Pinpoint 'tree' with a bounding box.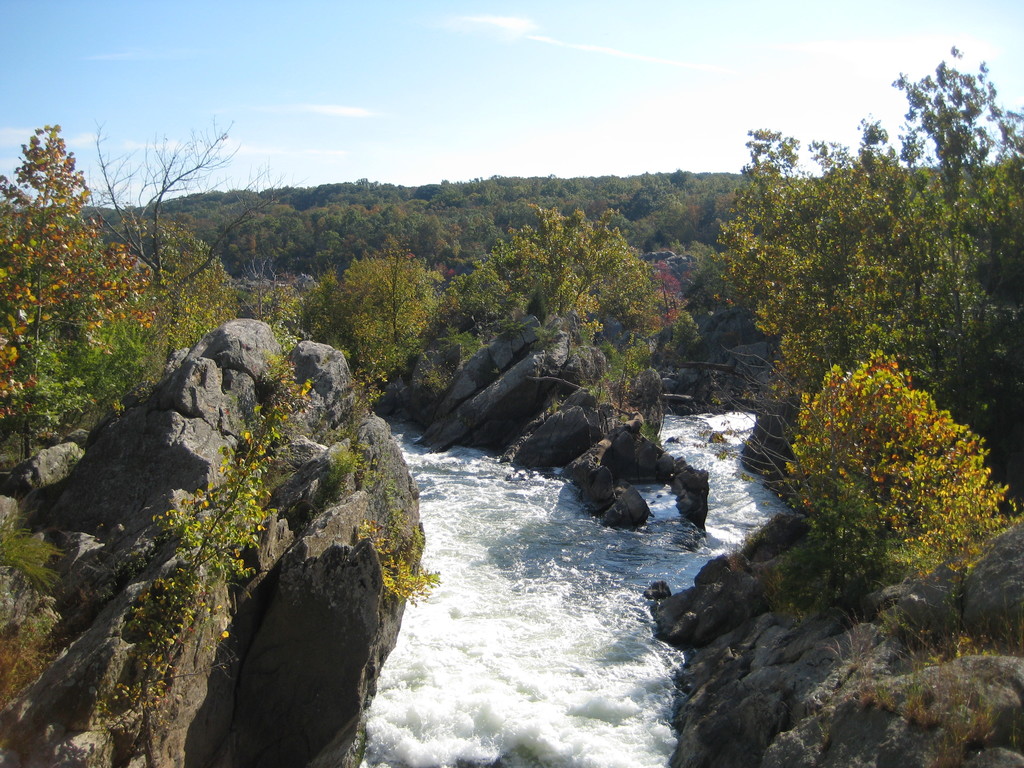
bbox=(703, 97, 973, 436).
